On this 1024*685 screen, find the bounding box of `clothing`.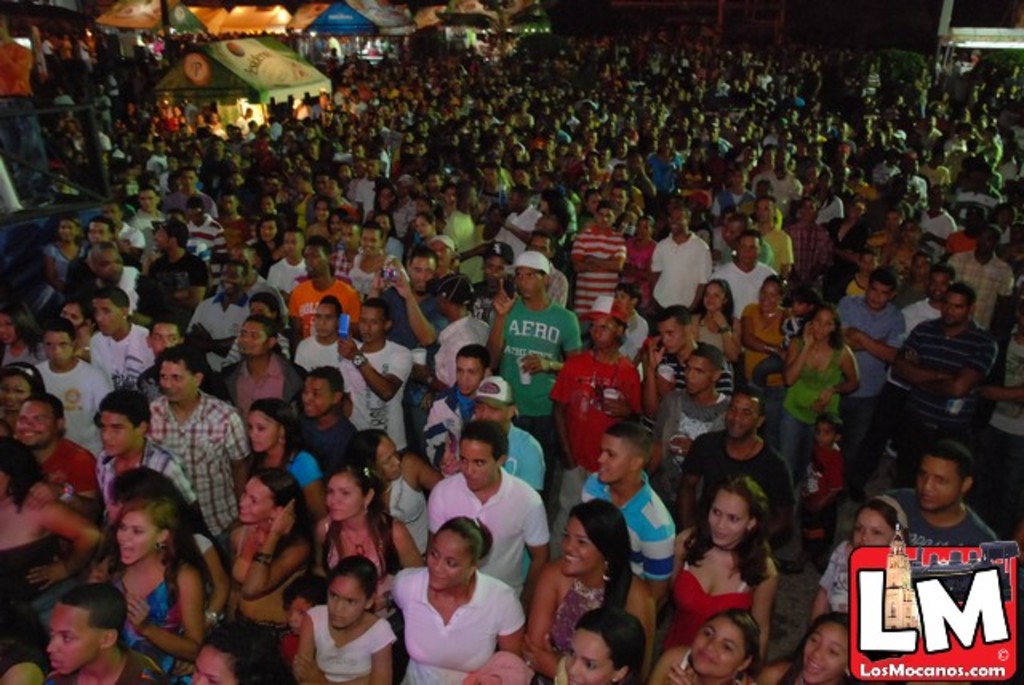
Bounding box: 186,293,266,354.
